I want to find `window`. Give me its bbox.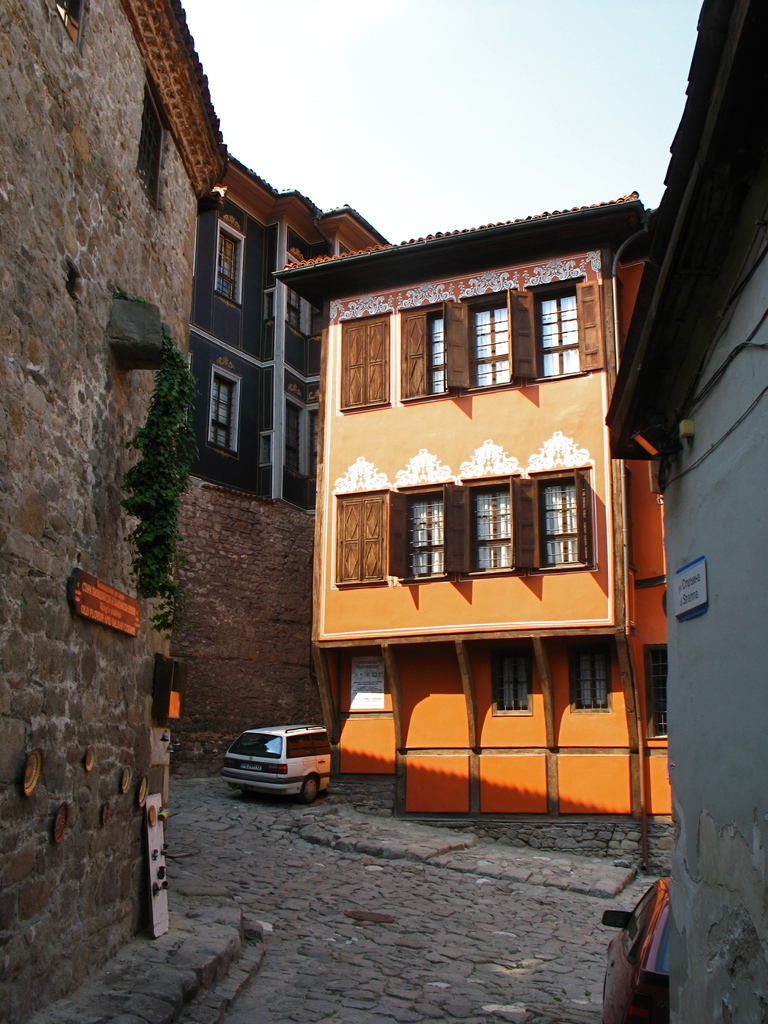
211, 369, 237, 454.
